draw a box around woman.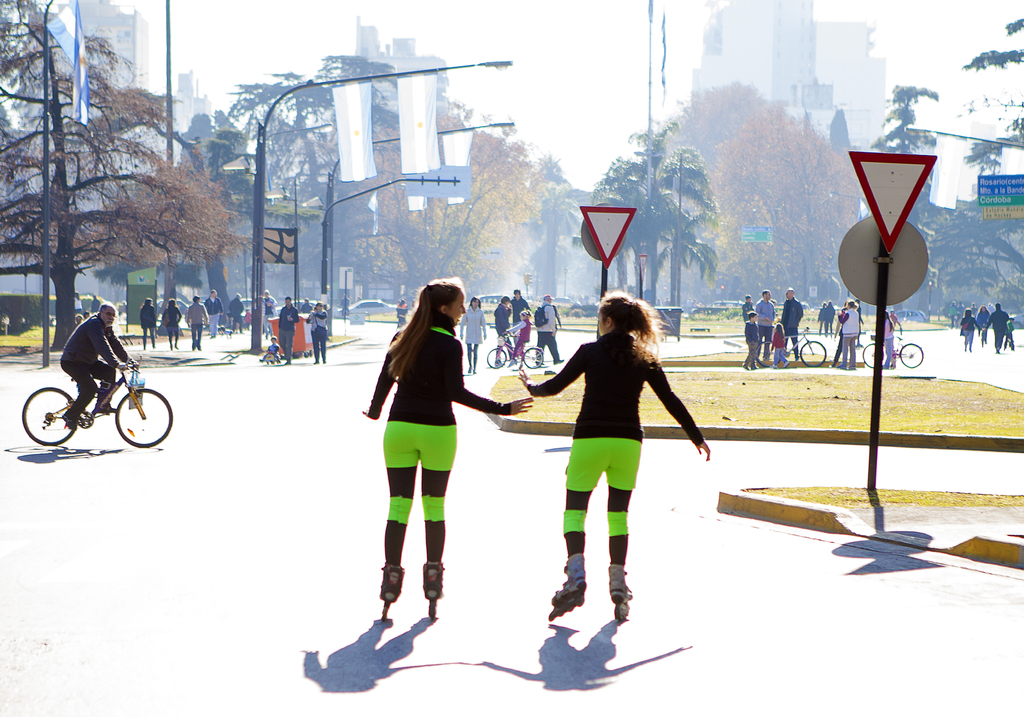
141 300 154 348.
